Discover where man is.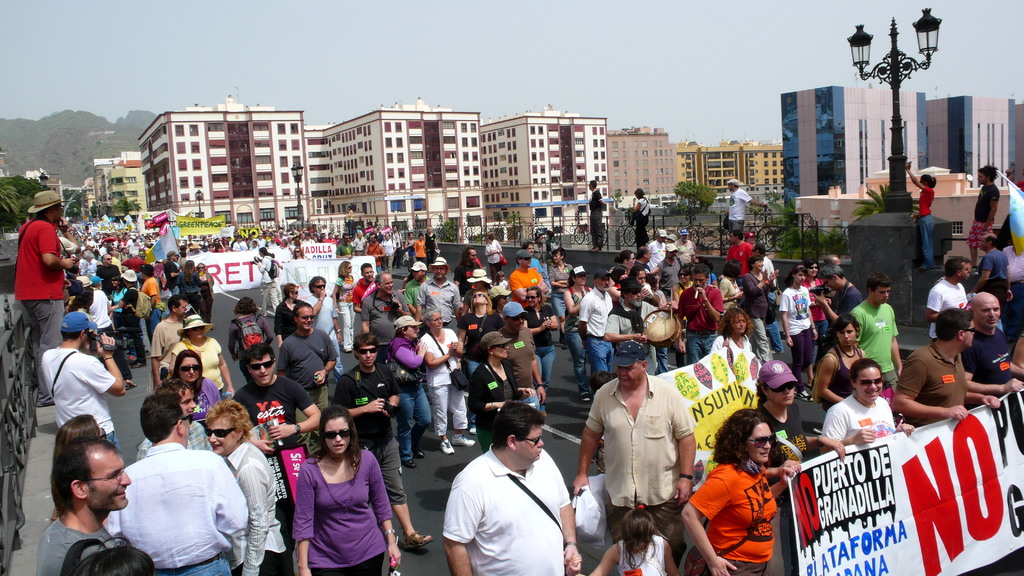
Discovered at [997,241,1023,337].
